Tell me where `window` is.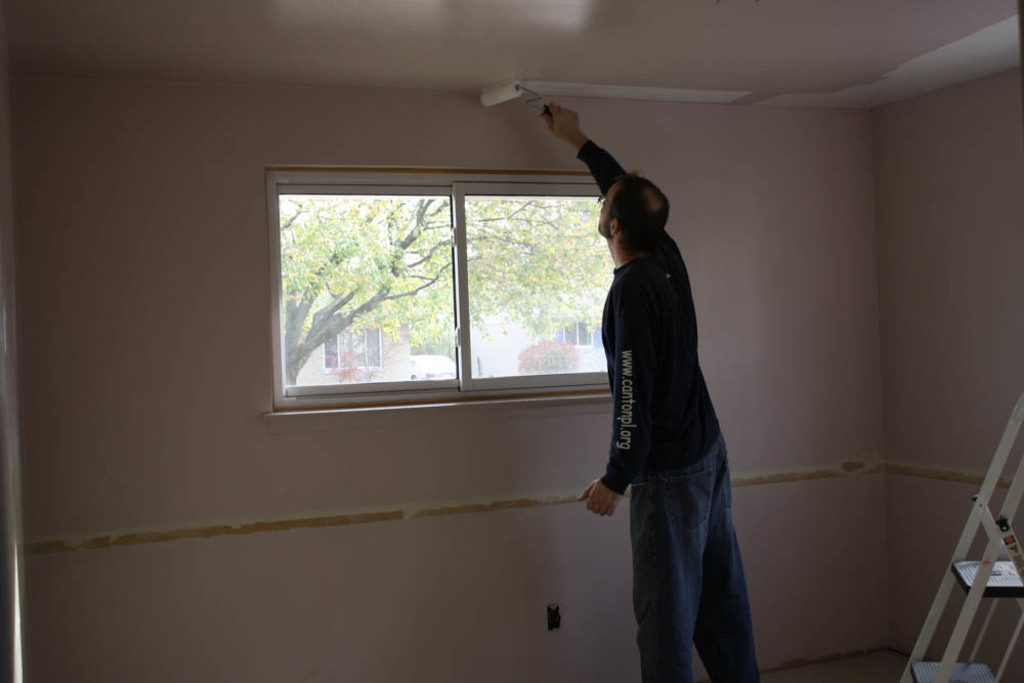
`window` is at 275:151:603:418.
